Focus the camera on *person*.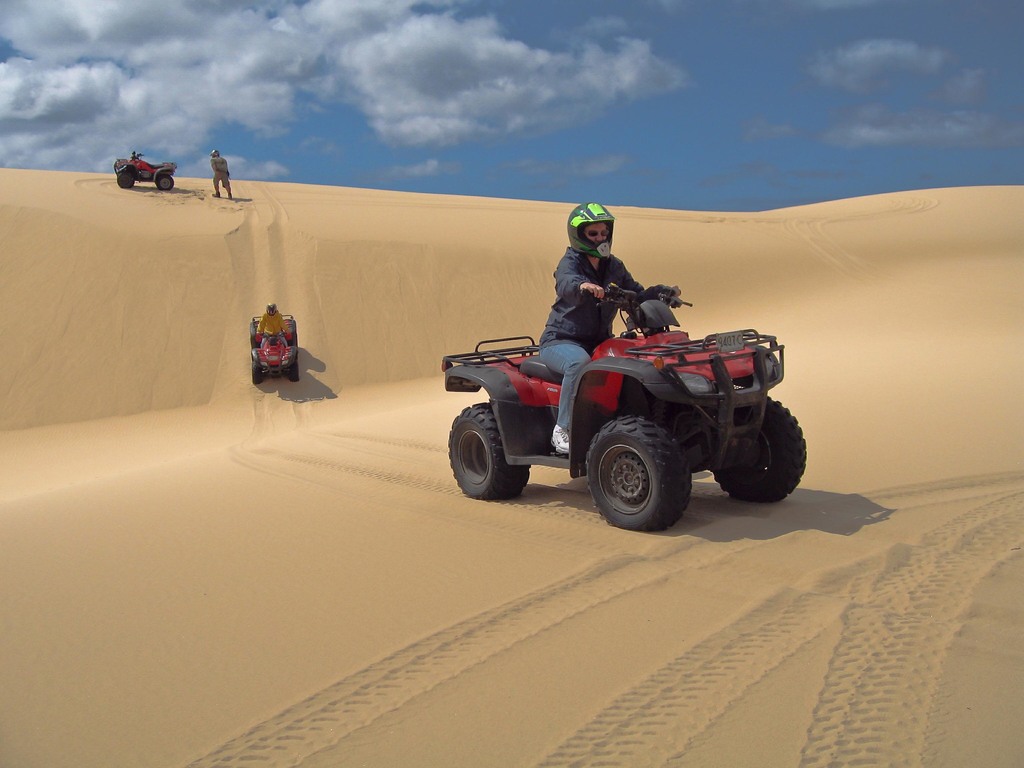
Focus region: <box>212,147,234,202</box>.
